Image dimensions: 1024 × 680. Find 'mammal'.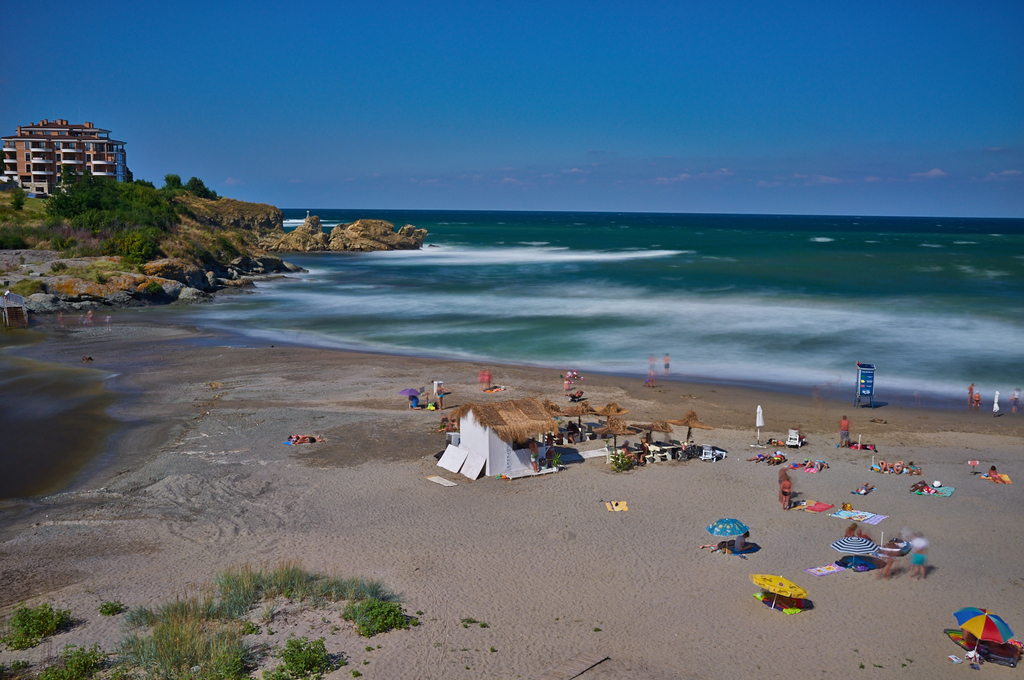
crop(971, 389, 980, 406).
